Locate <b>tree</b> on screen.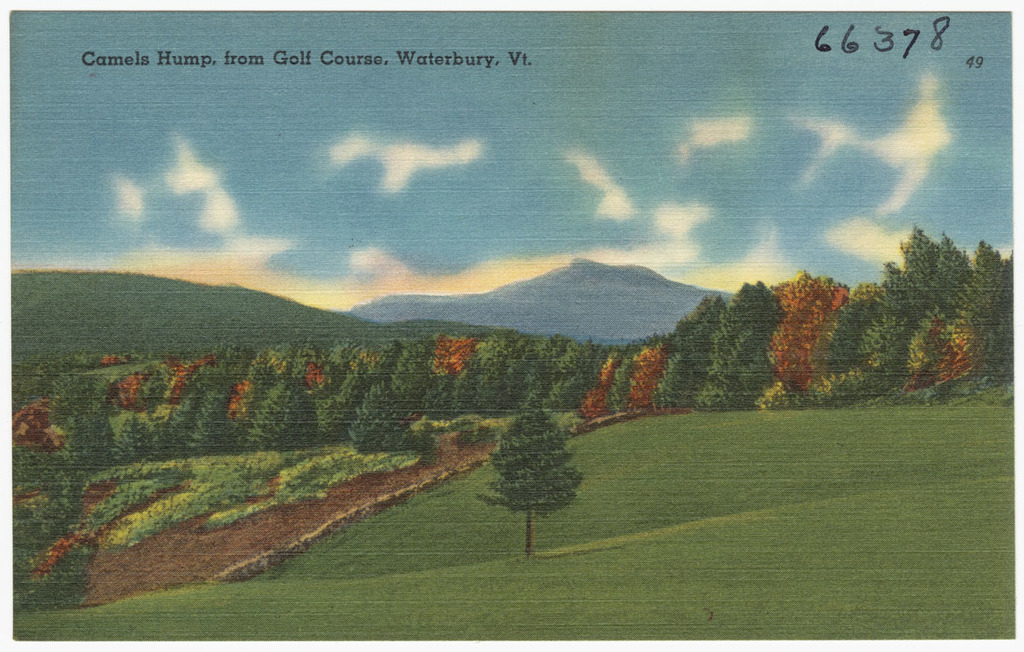
On screen at (left=964, top=222, right=1023, bottom=362).
